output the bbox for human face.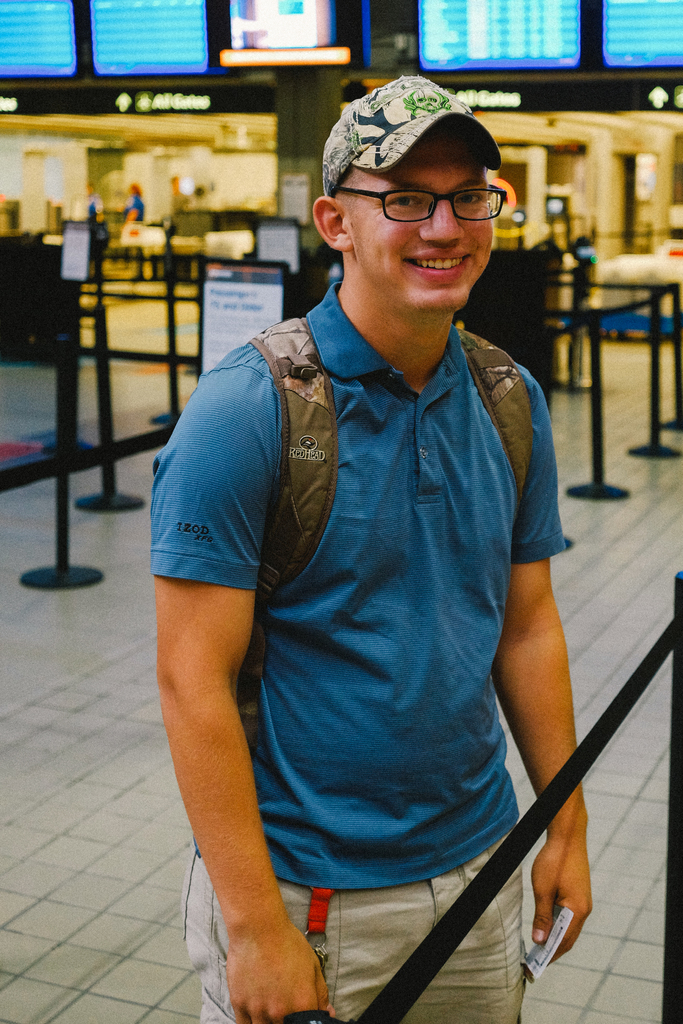
crop(355, 136, 497, 312).
